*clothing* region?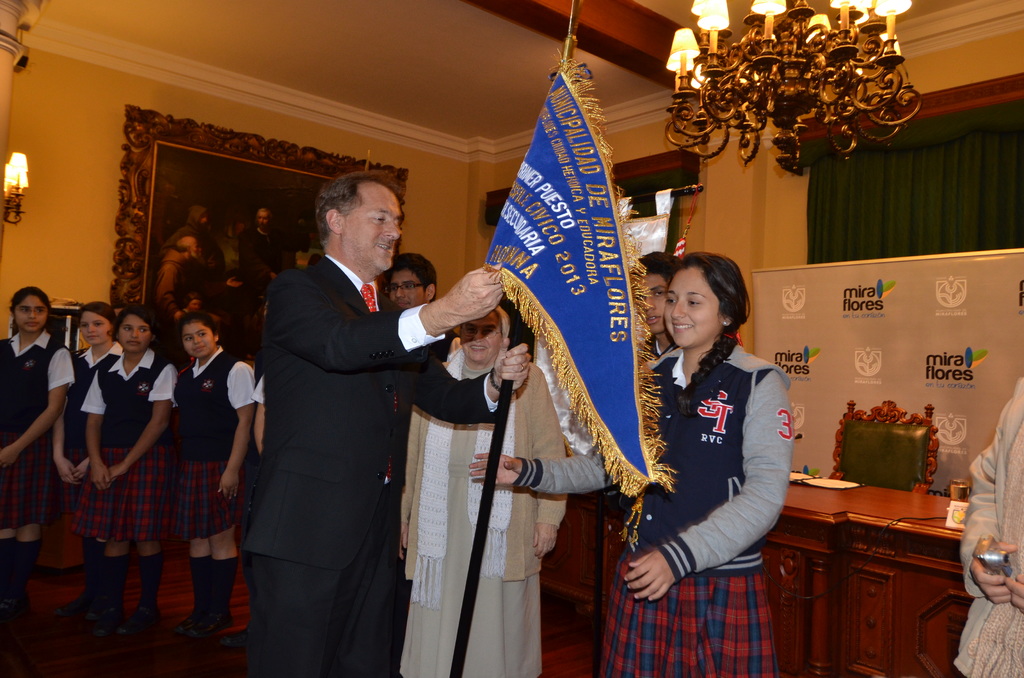
(x1=0, y1=326, x2=84, y2=522)
